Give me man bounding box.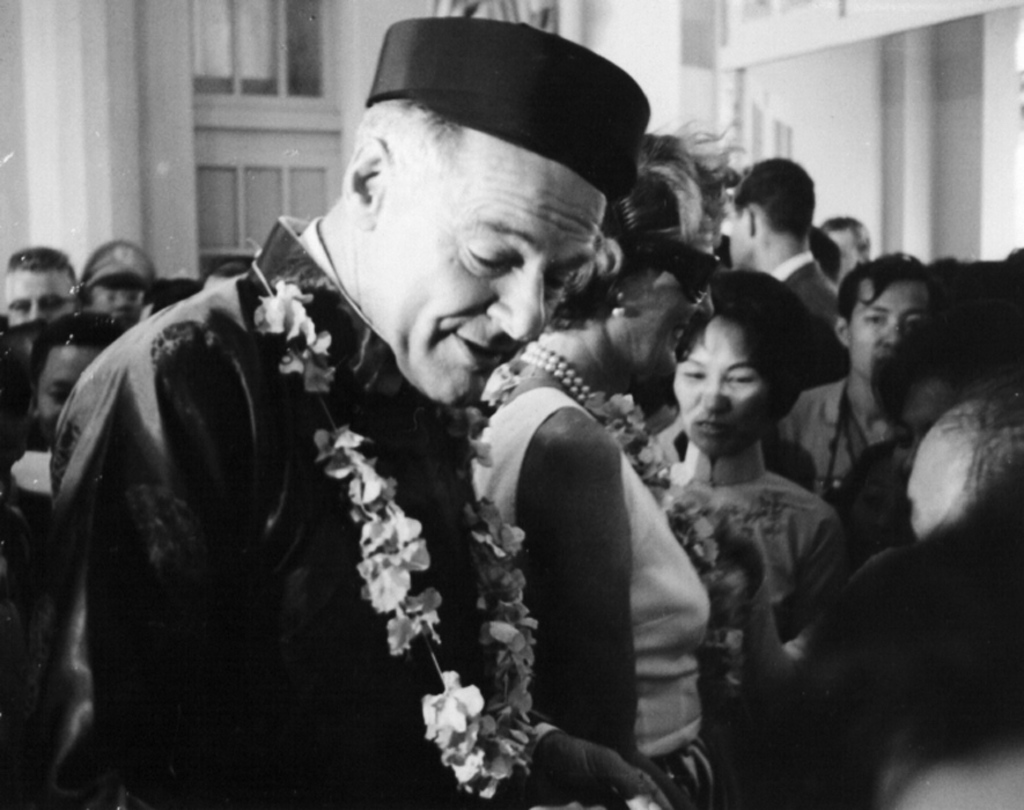
(82, 57, 747, 809).
